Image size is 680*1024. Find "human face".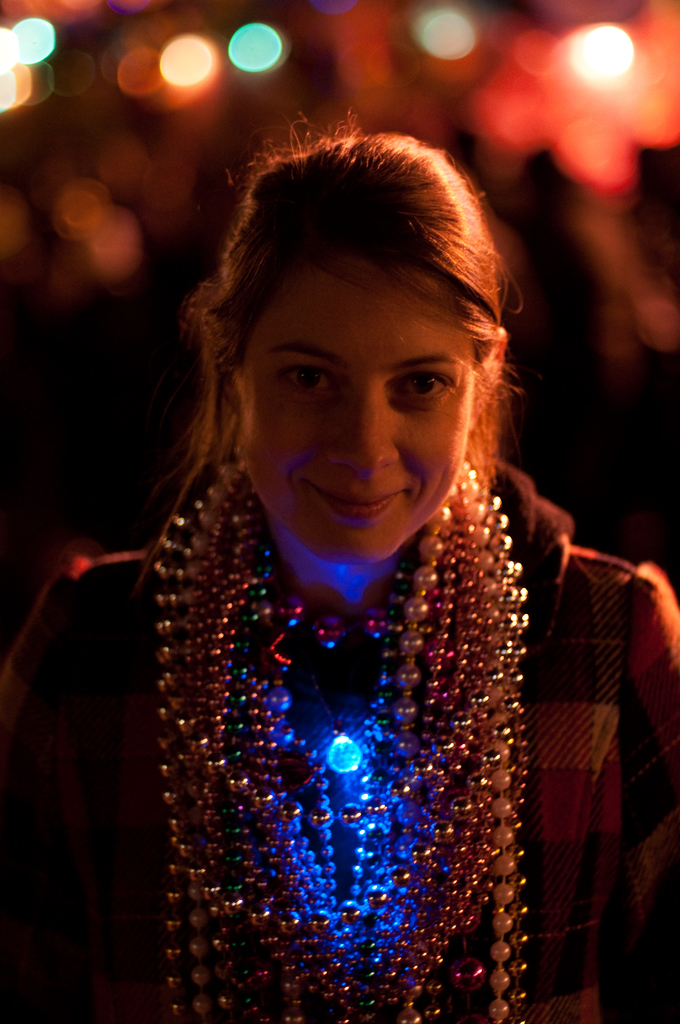
bbox(243, 265, 488, 572).
